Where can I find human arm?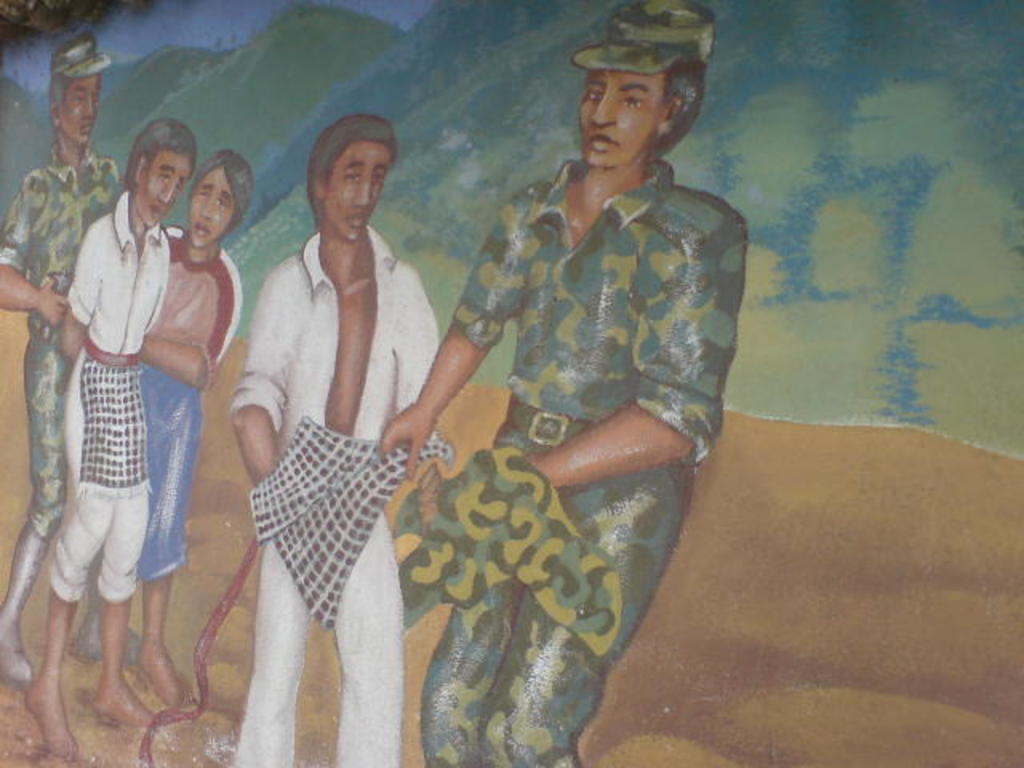
You can find it at [left=232, top=251, right=320, bottom=480].
